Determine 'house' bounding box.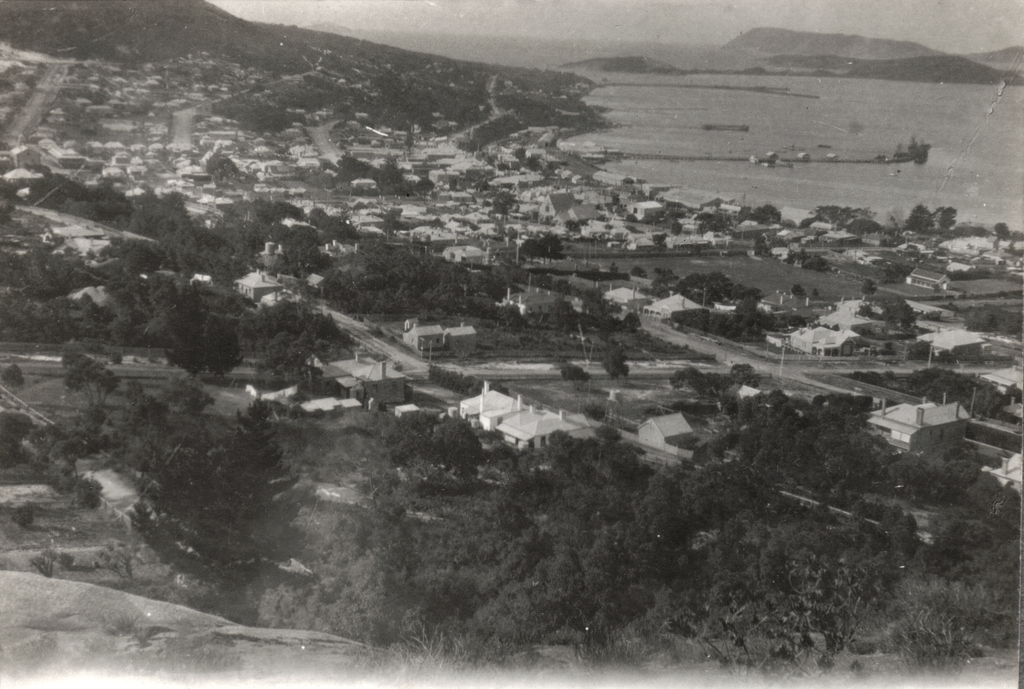
Determined: crop(402, 324, 477, 355).
